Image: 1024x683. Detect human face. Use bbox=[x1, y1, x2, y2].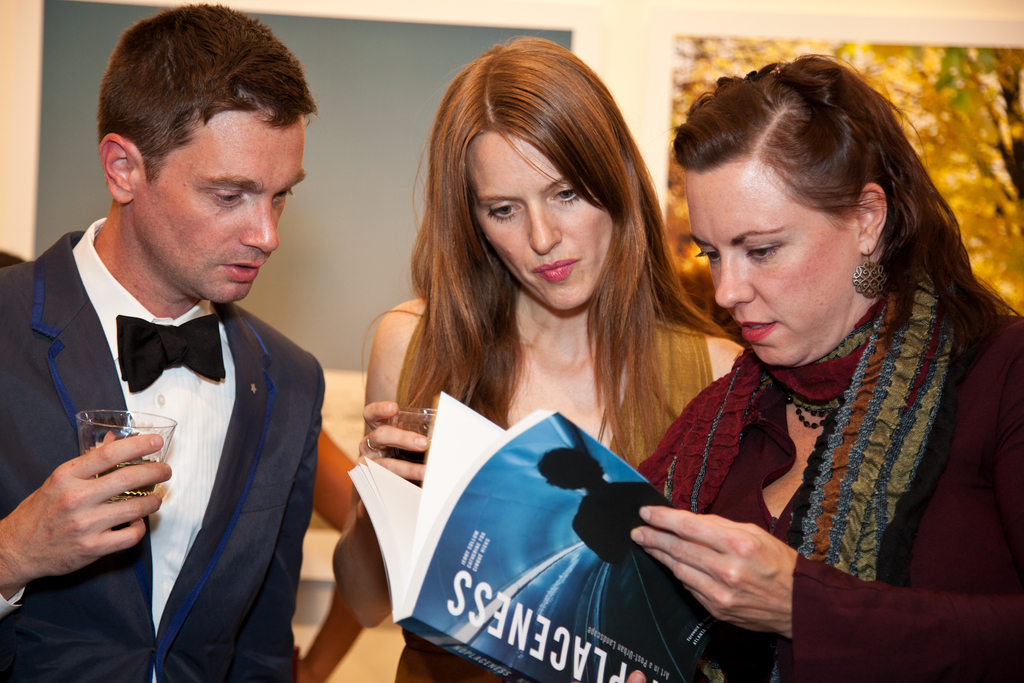
bbox=[475, 130, 616, 309].
